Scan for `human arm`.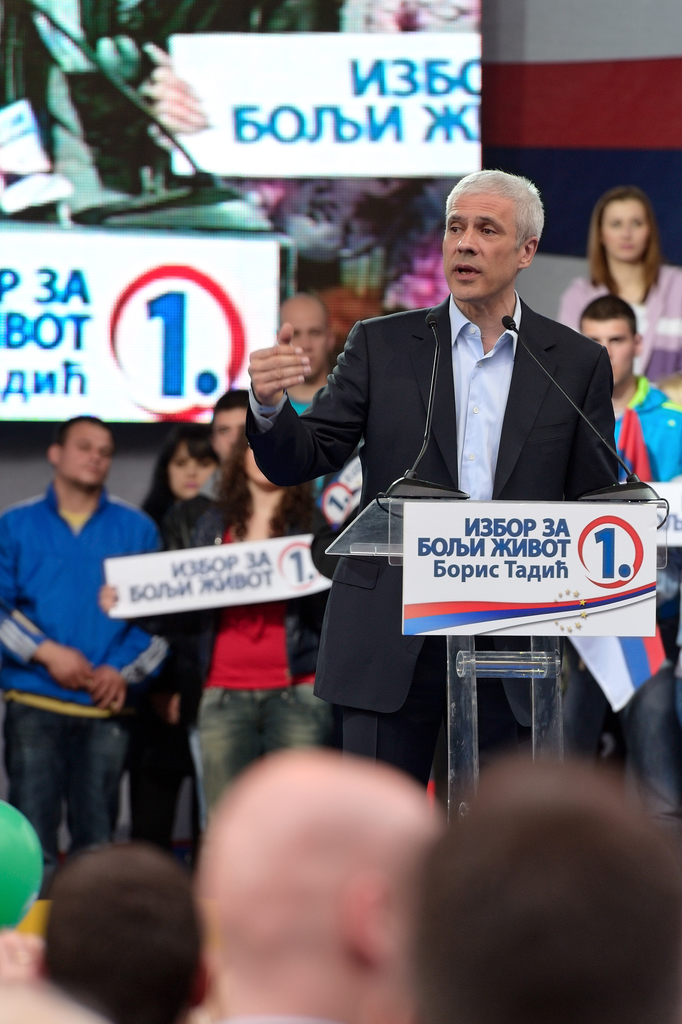
Scan result: (579, 348, 623, 505).
